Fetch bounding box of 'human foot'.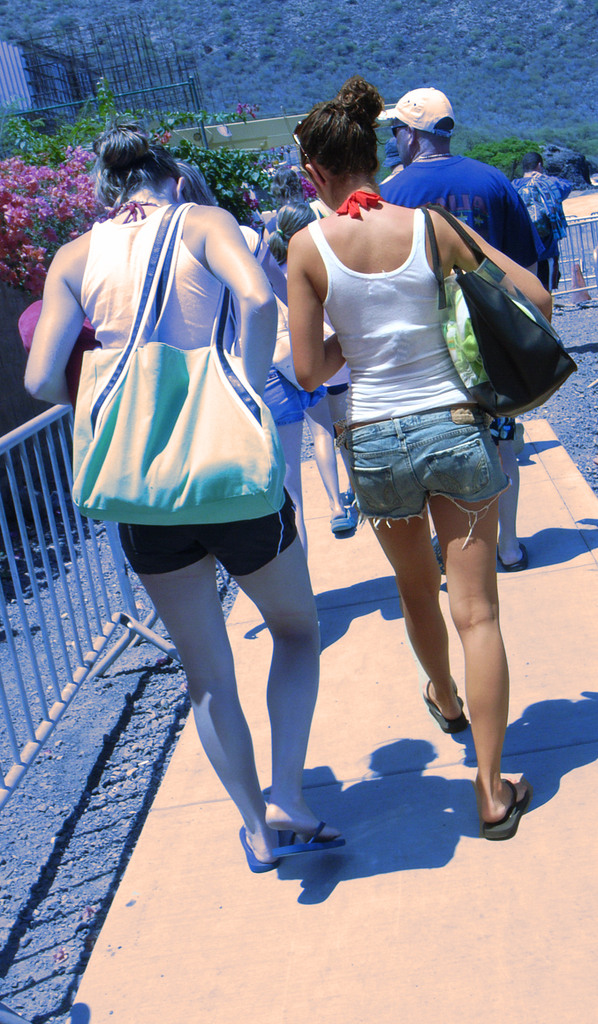
Bbox: (left=256, top=786, right=347, bottom=851).
